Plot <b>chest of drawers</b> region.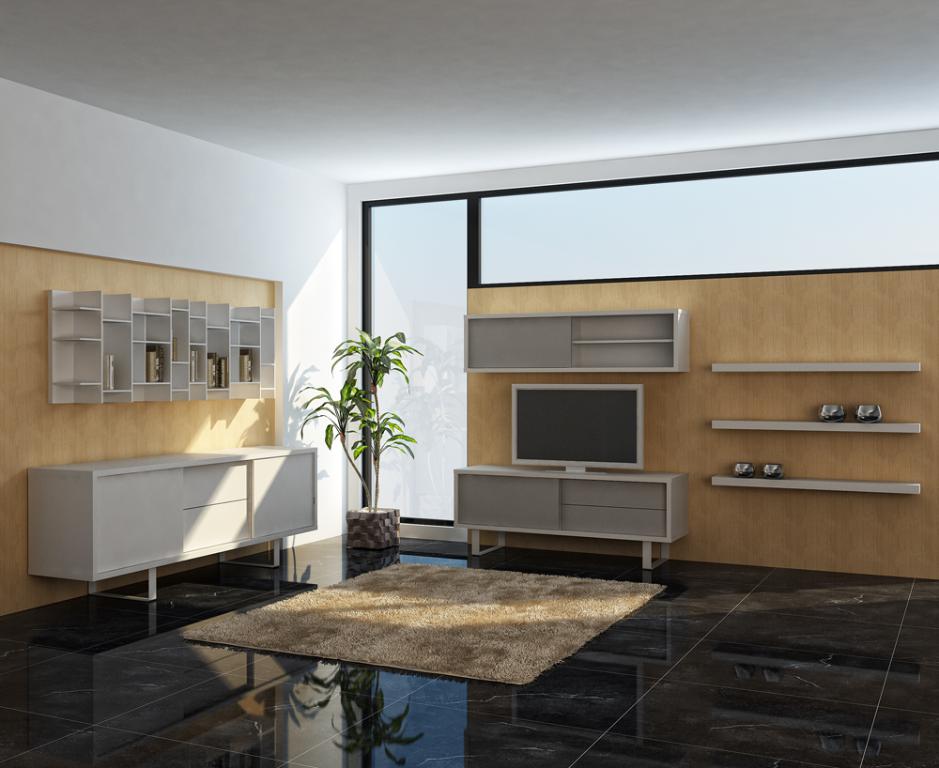
Plotted at left=461, top=314, right=689, bottom=373.
